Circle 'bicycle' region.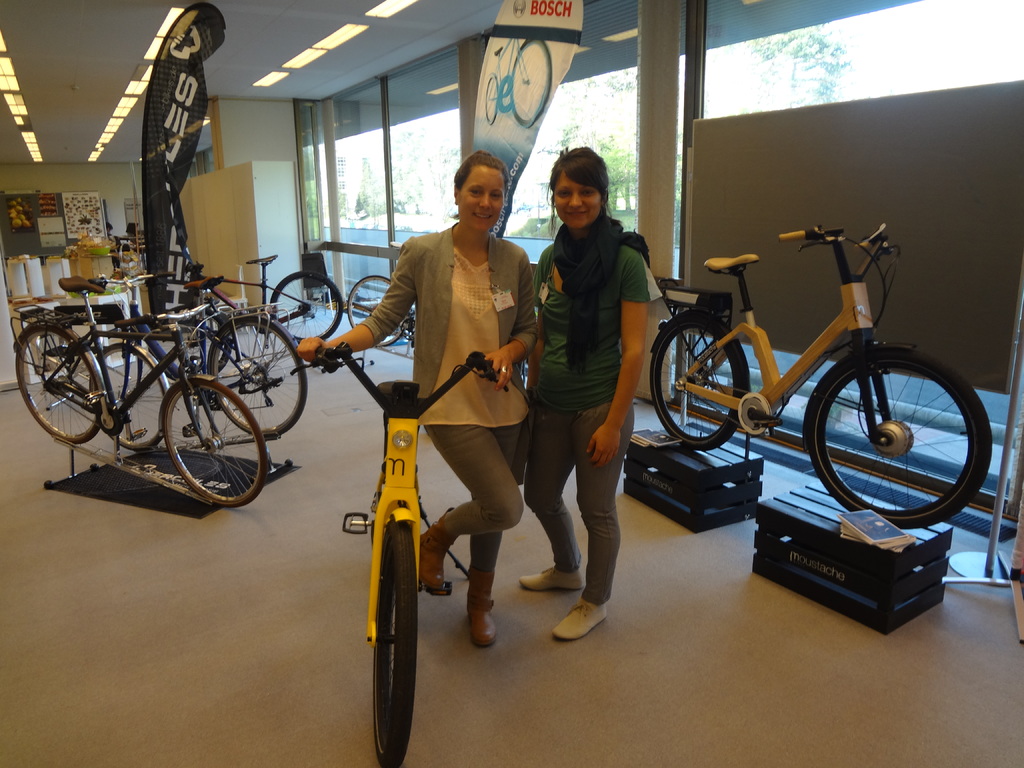
Region: region(150, 252, 342, 377).
